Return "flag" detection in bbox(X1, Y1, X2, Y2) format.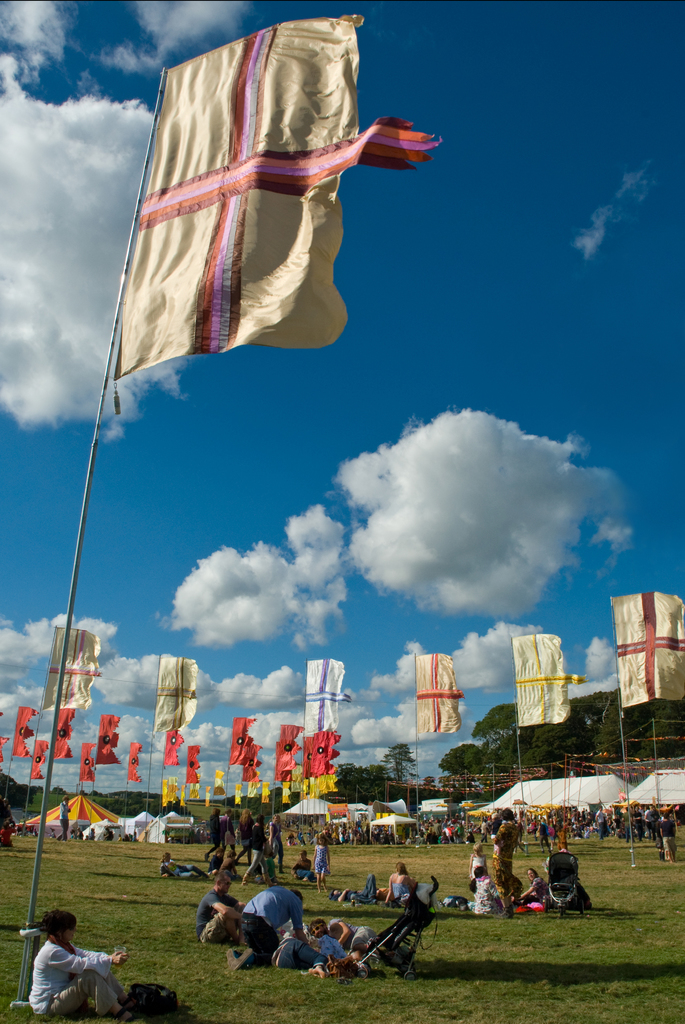
bbox(184, 783, 191, 810).
